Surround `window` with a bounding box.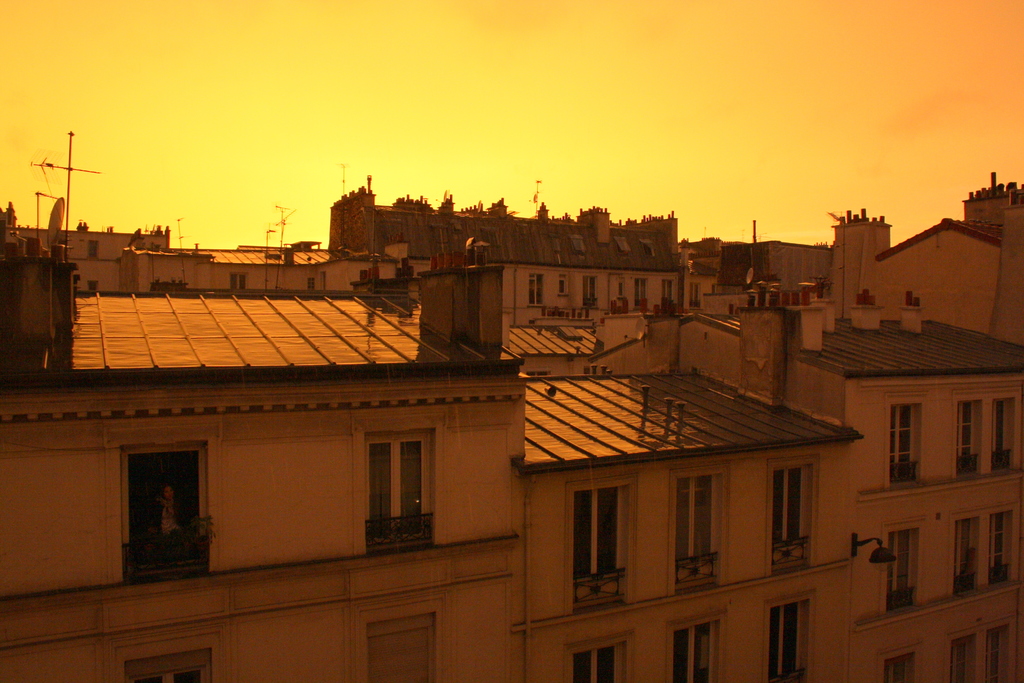
left=767, top=454, right=817, bottom=577.
